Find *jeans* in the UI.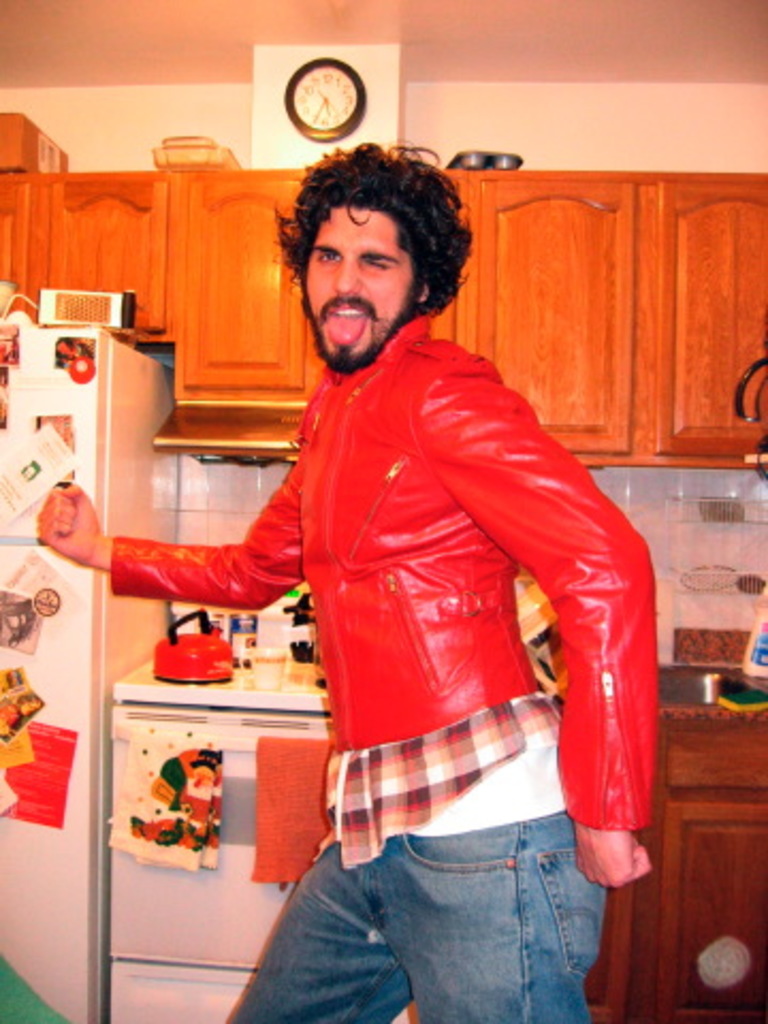
UI element at 233 806 608 1022.
